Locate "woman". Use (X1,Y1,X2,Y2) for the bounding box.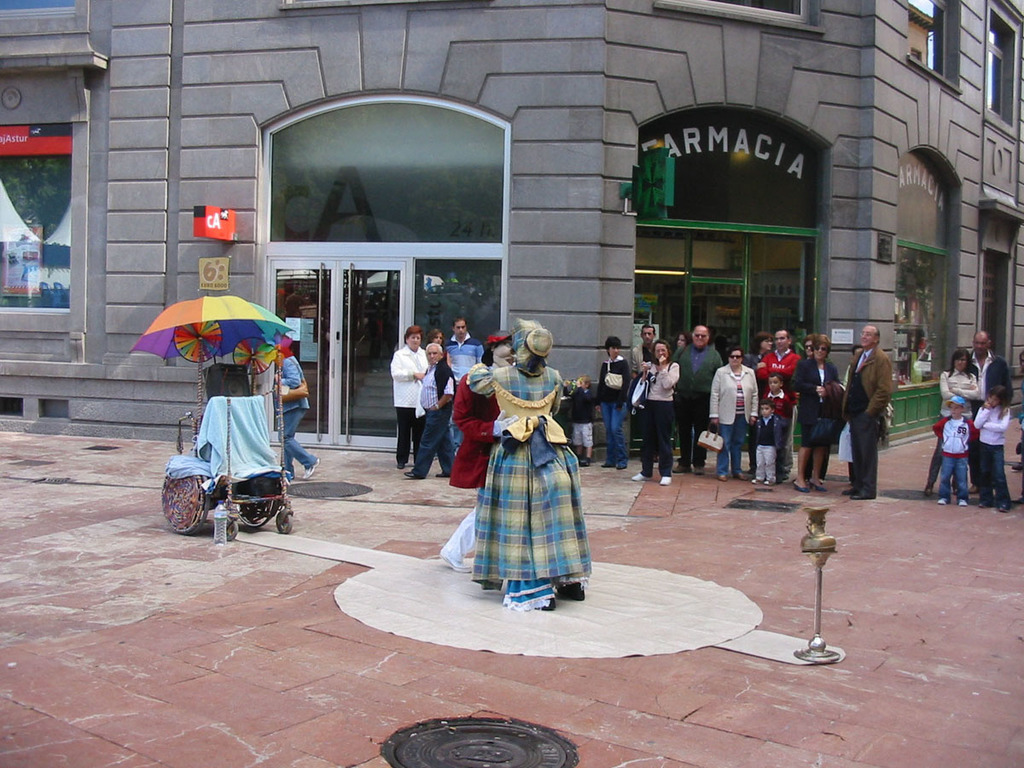
(274,334,324,480).
